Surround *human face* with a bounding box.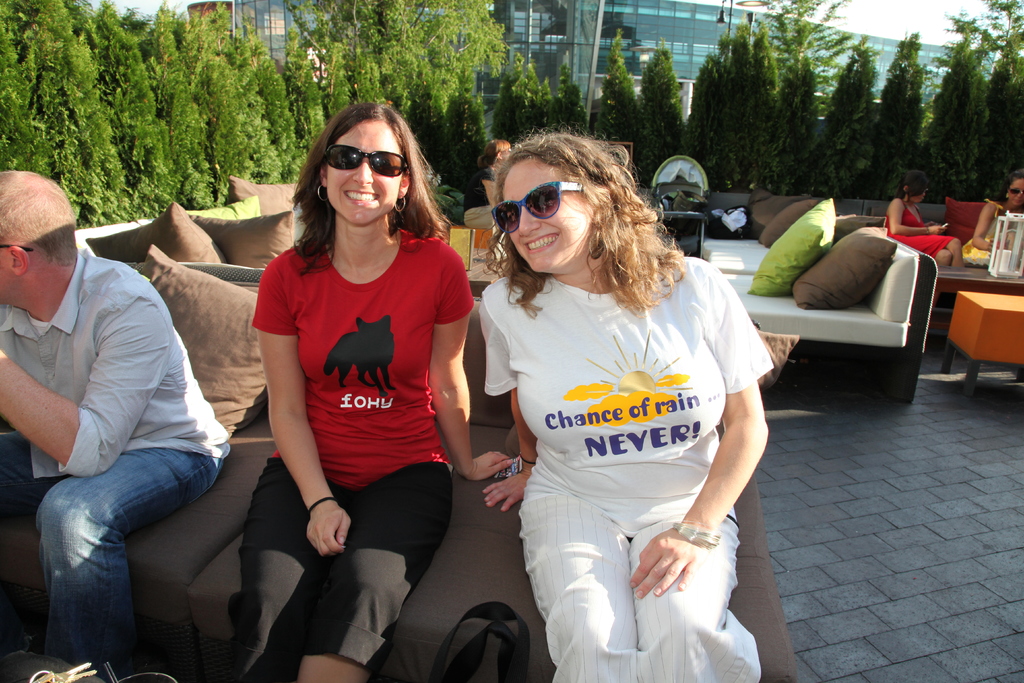
<region>501, 158, 590, 273</region>.
